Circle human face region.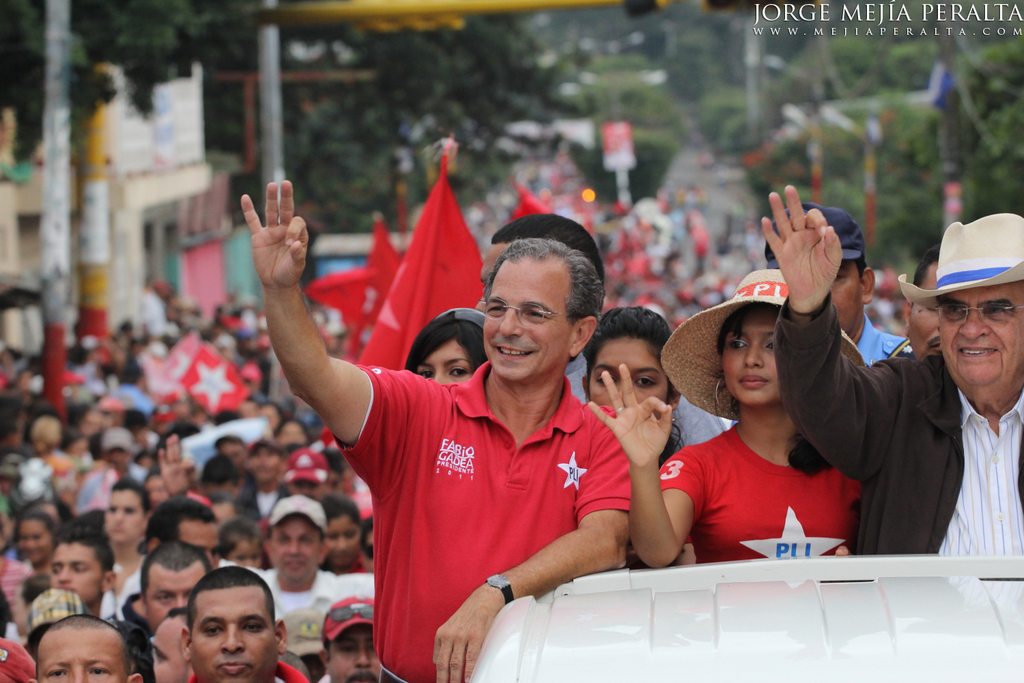
Region: 141, 611, 186, 682.
